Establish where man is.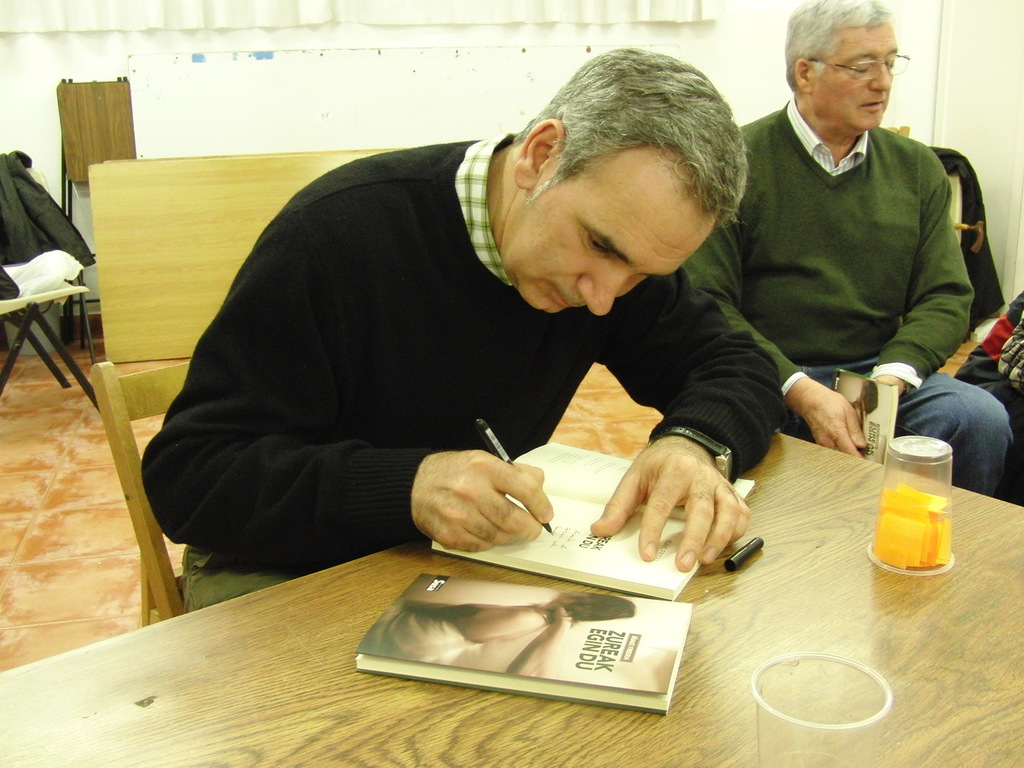
Established at <bbox>675, 0, 1016, 497</bbox>.
